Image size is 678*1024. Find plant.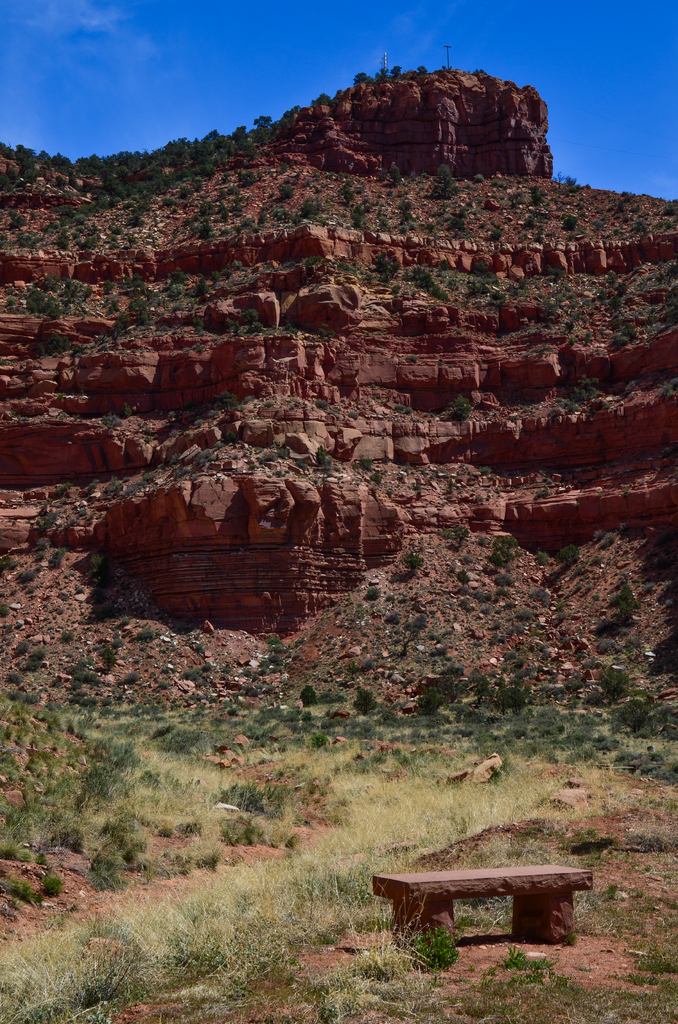
[left=394, top=402, right=401, bottom=414].
